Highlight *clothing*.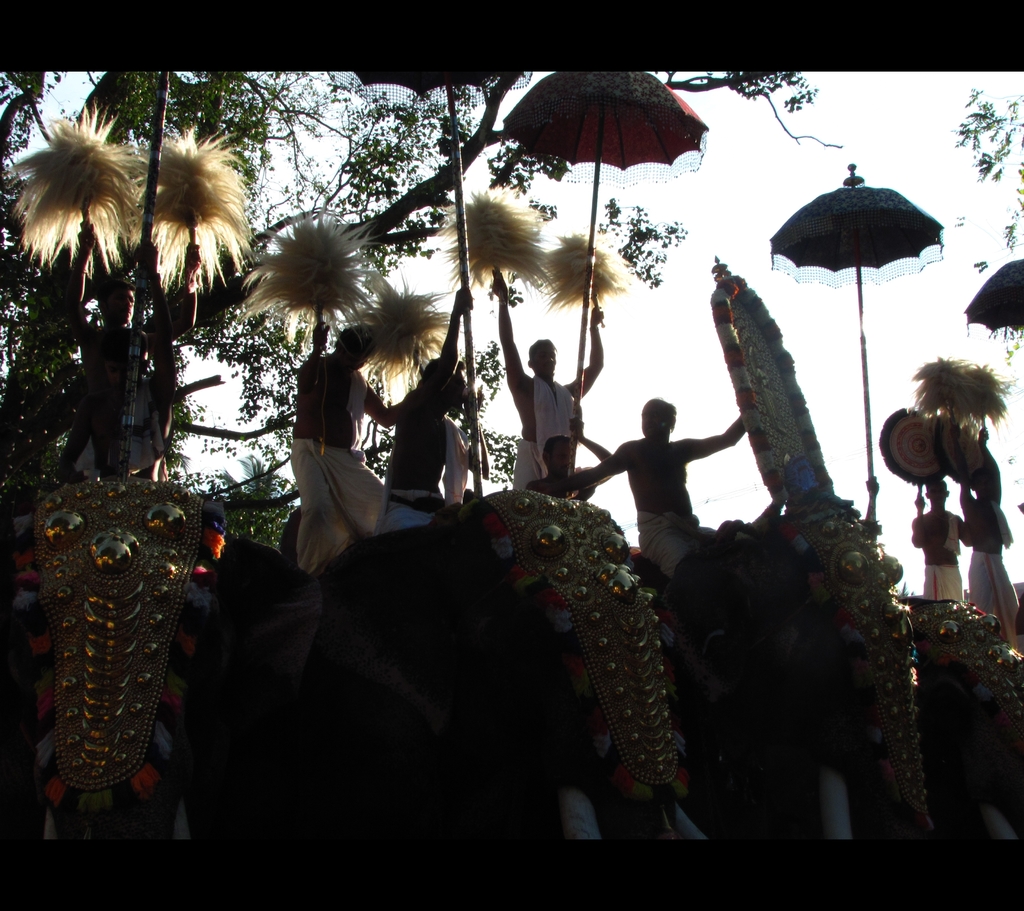
Highlighted region: rect(940, 504, 961, 556).
